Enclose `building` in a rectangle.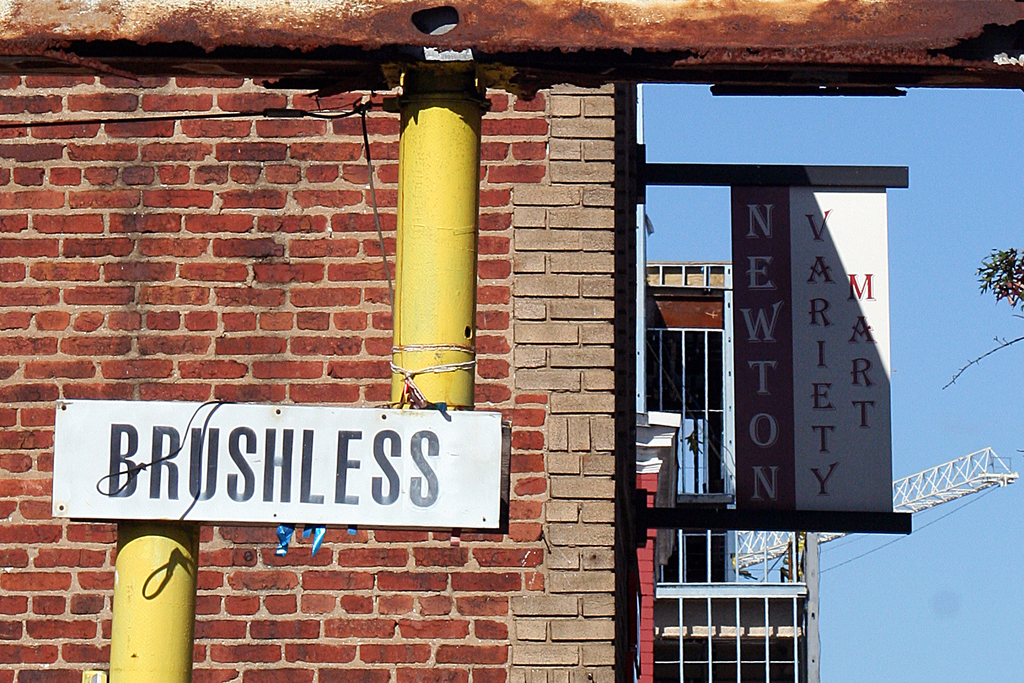
(x1=0, y1=0, x2=1023, y2=682).
